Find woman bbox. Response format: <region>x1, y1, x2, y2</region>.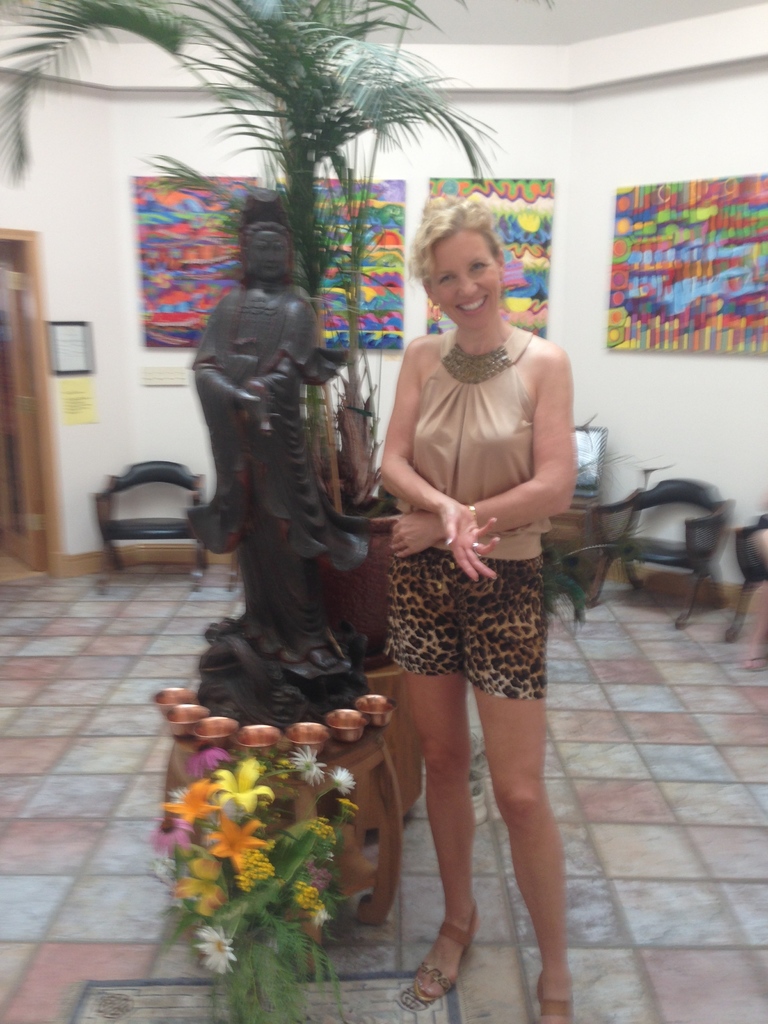
<region>333, 181, 580, 992</region>.
